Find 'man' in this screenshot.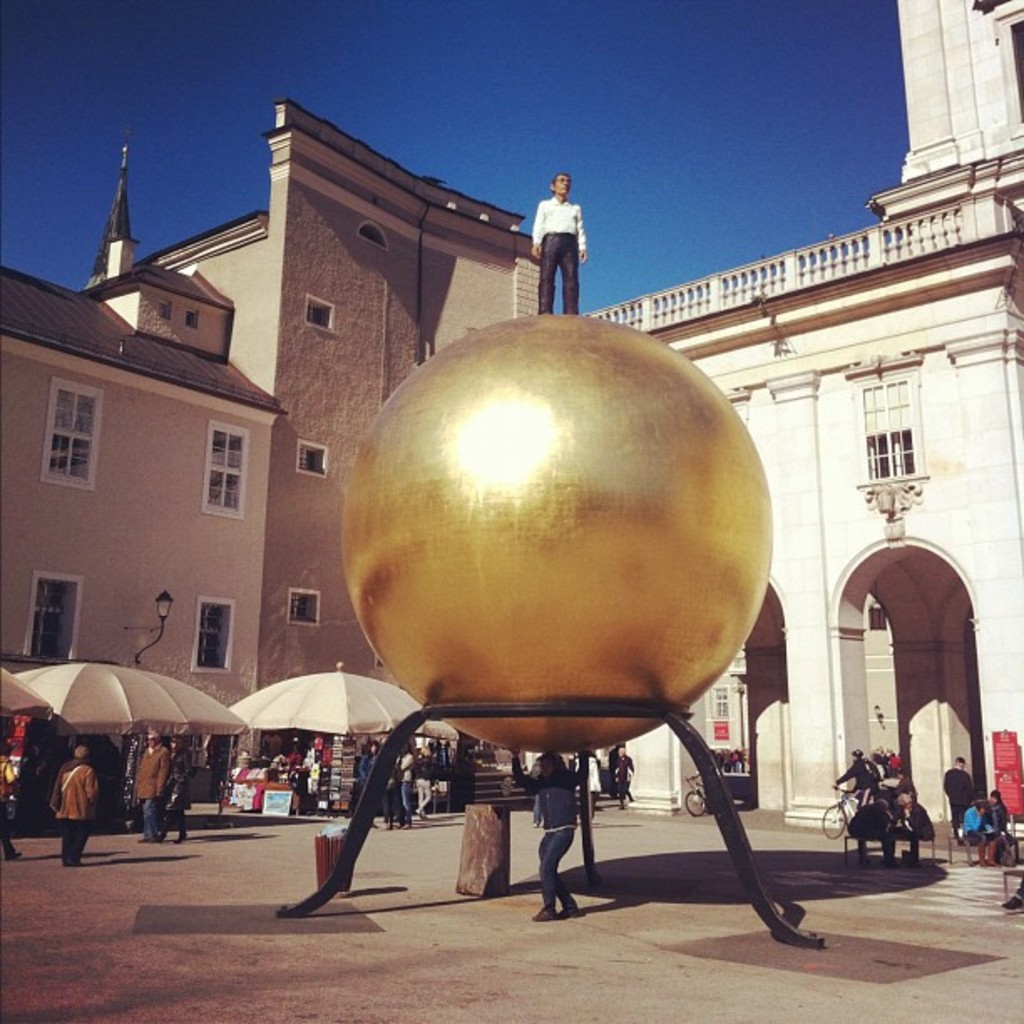
The bounding box for 'man' is [x1=131, y1=733, x2=167, y2=843].
